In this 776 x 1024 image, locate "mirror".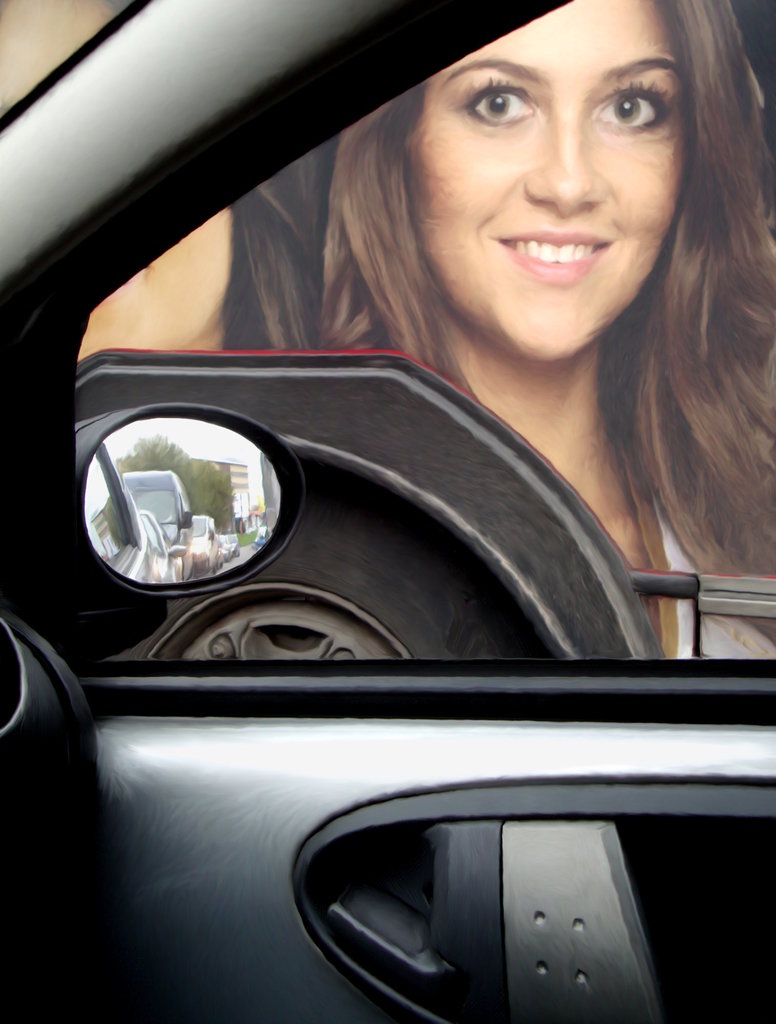
Bounding box: detection(85, 412, 293, 595).
